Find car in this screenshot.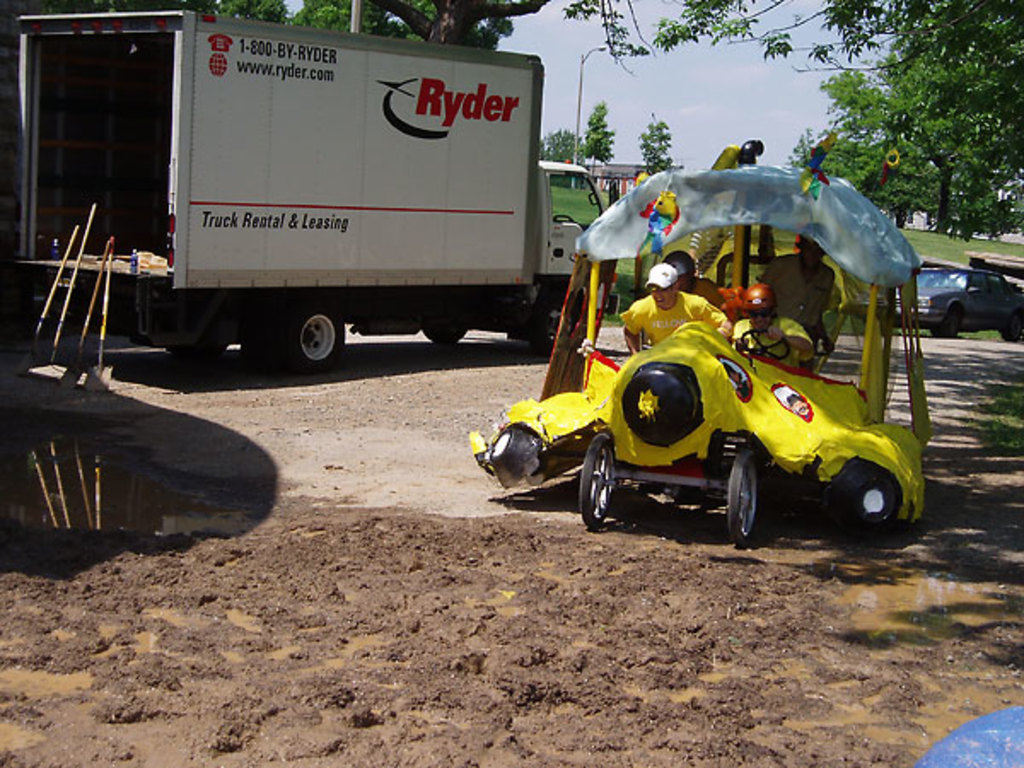
The bounding box for car is [left=887, top=263, right=1022, bottom=338].
